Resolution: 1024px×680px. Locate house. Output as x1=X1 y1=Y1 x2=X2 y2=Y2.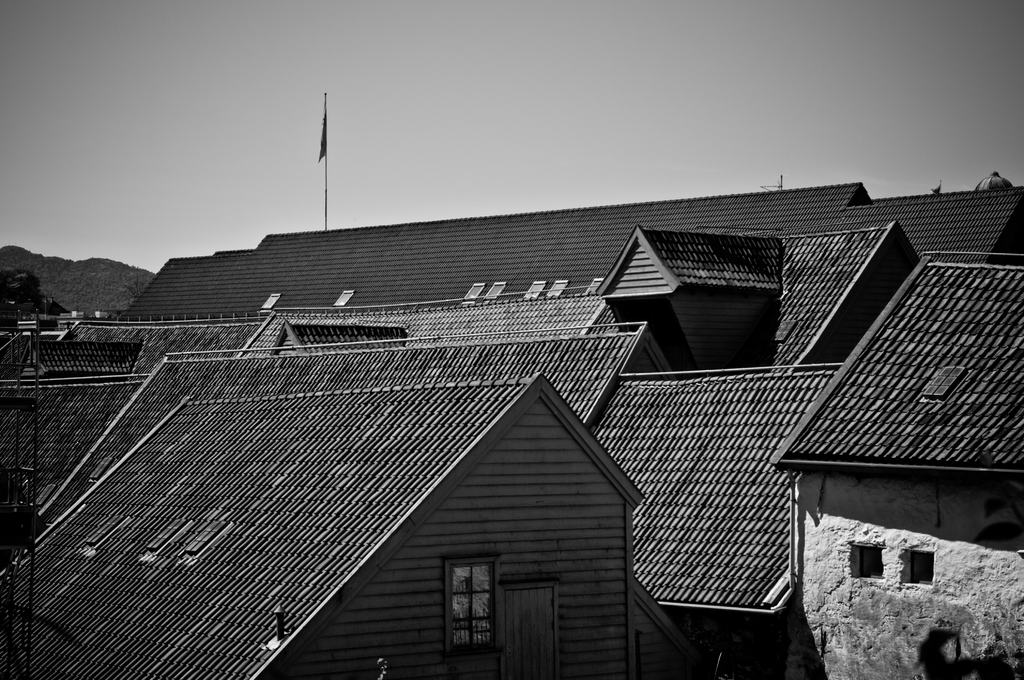
x1=8 y1=368 x2=728 y2=679.
